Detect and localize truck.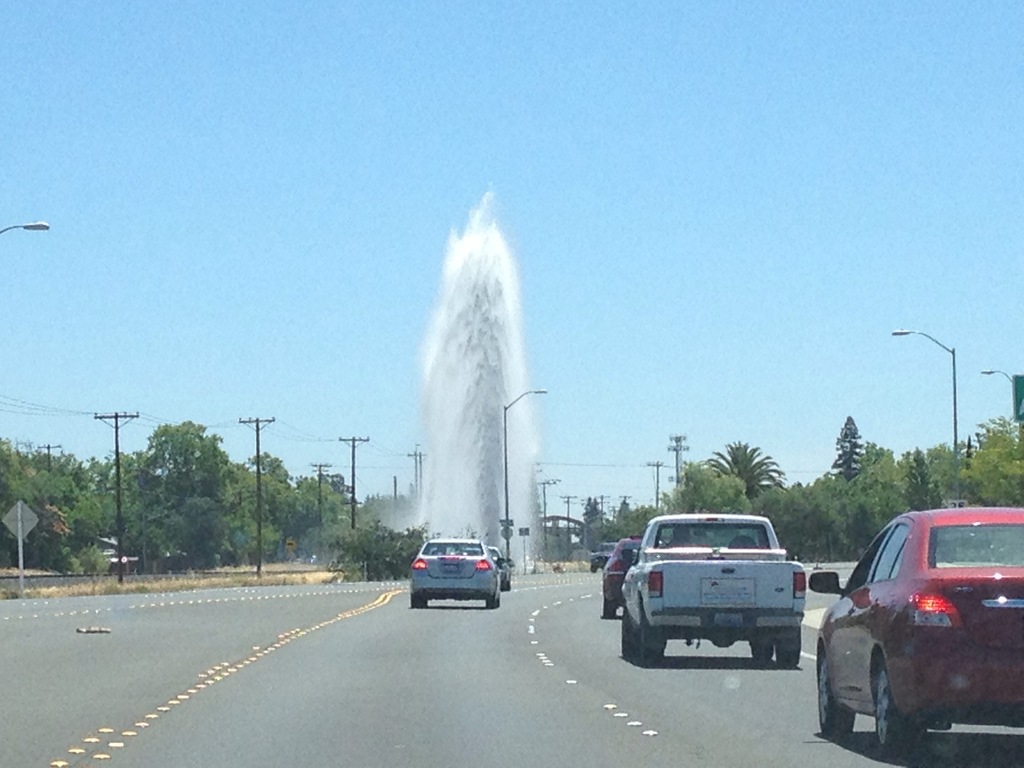
Localized at <box>587,539,619,572</box>.
